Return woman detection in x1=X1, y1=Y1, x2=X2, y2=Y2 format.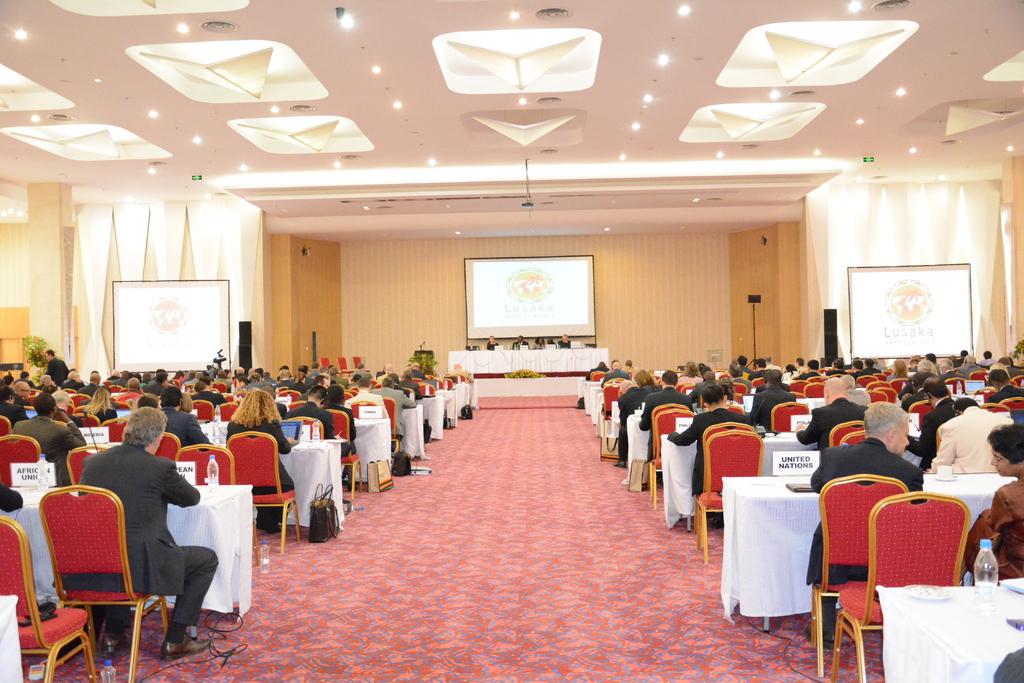
x1=630, y1=366, x2=657, y2=392.
